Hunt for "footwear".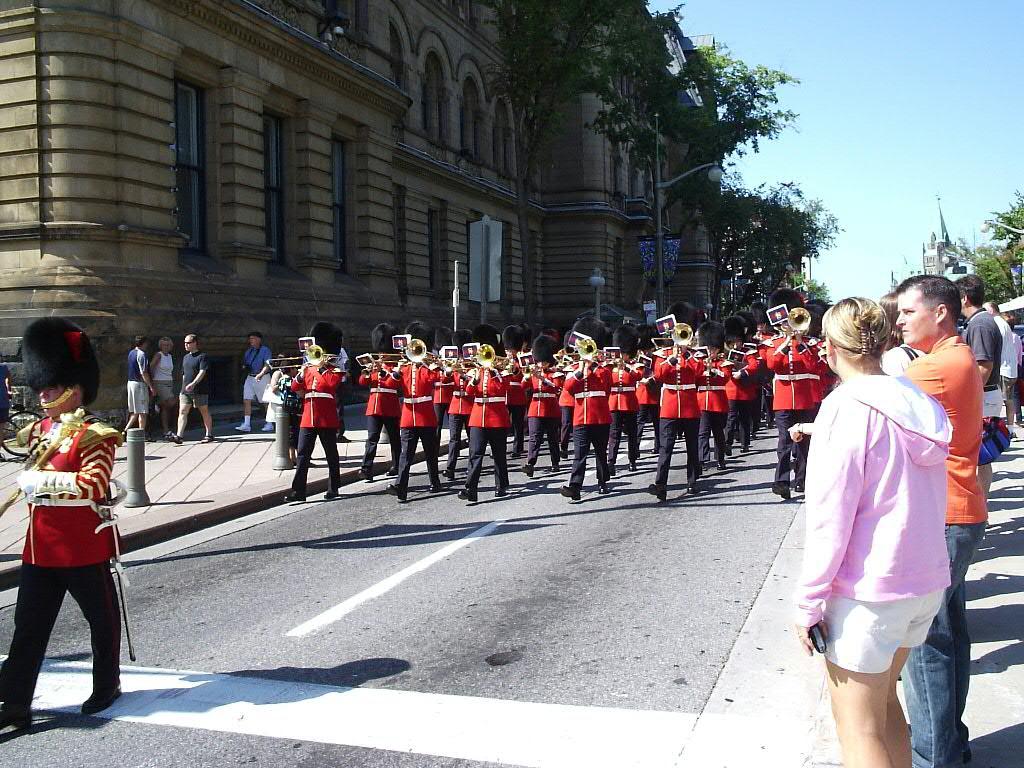
Hunted down at (x1=0, y1=709, x2=40, y2=732).
